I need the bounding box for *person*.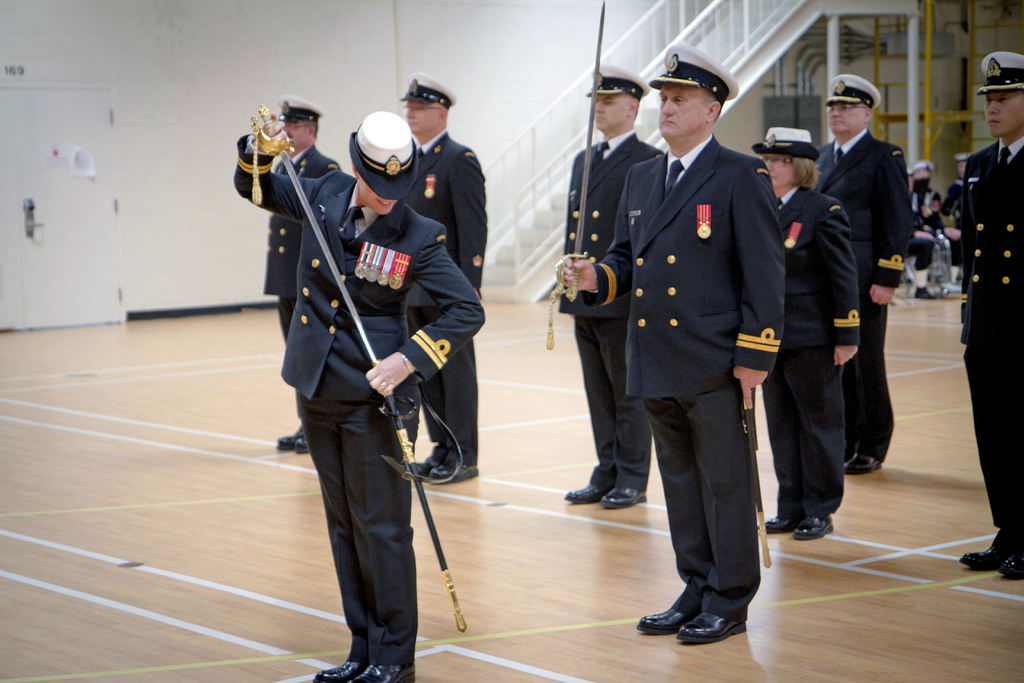
Here it is: x1=551 y1=37 x2=787 y2=635.
